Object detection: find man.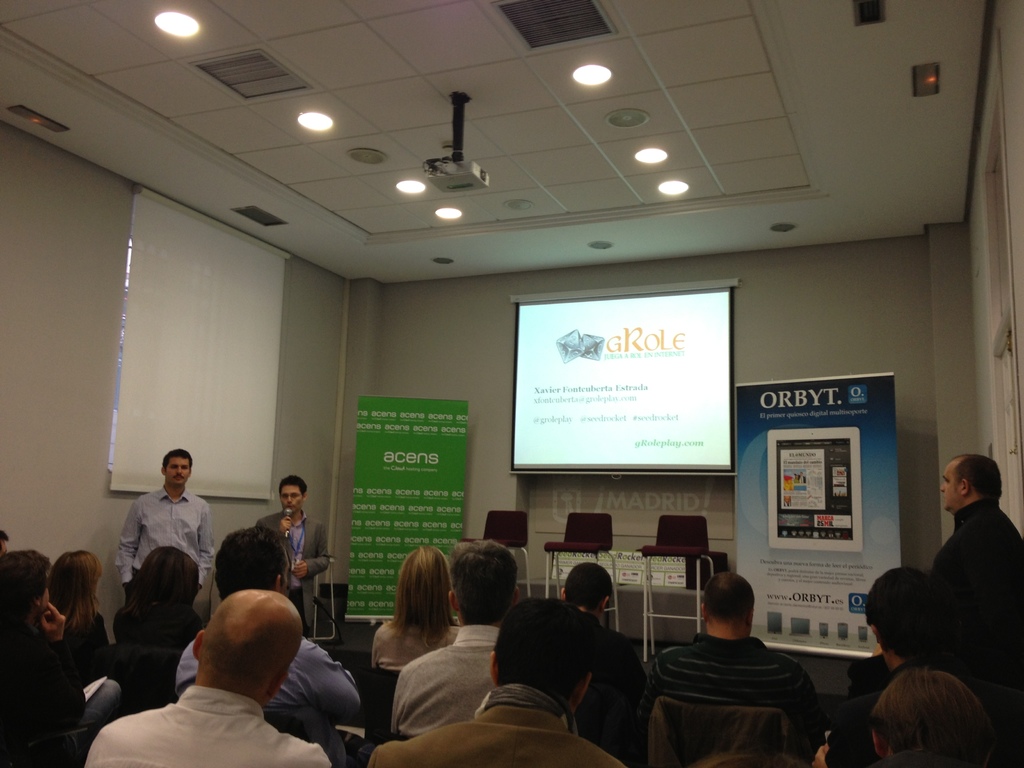
bbox(562, 558, 652, 765).
